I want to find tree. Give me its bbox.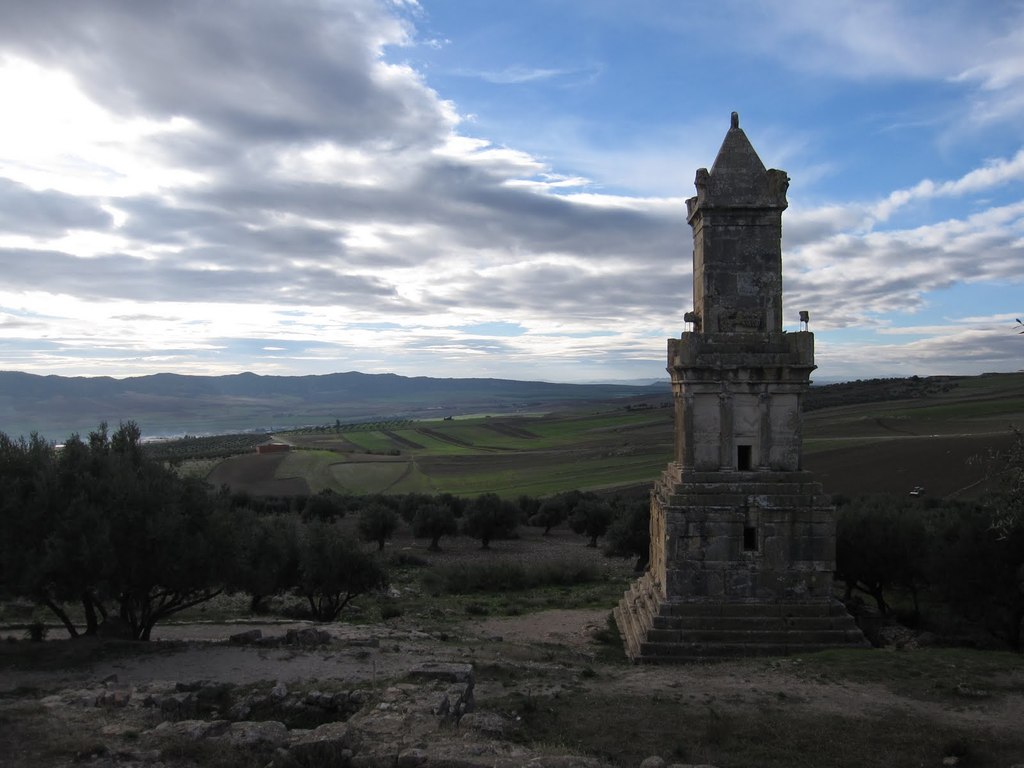
bbox(294, 482, 353, 529).
